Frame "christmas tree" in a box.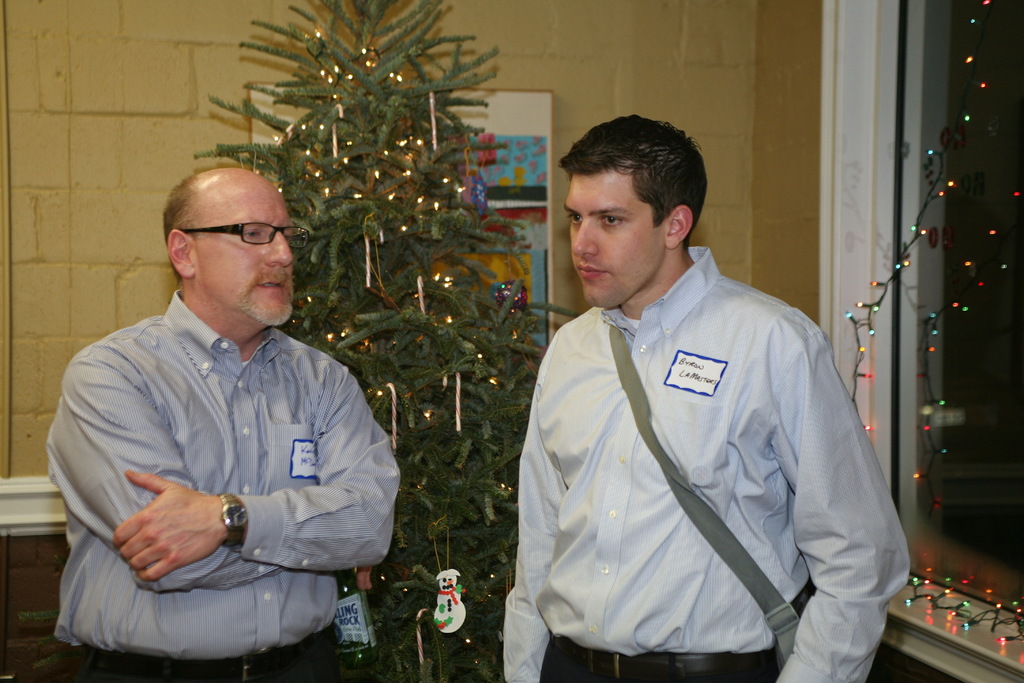
l=193, t=0, r=591, b=682.
